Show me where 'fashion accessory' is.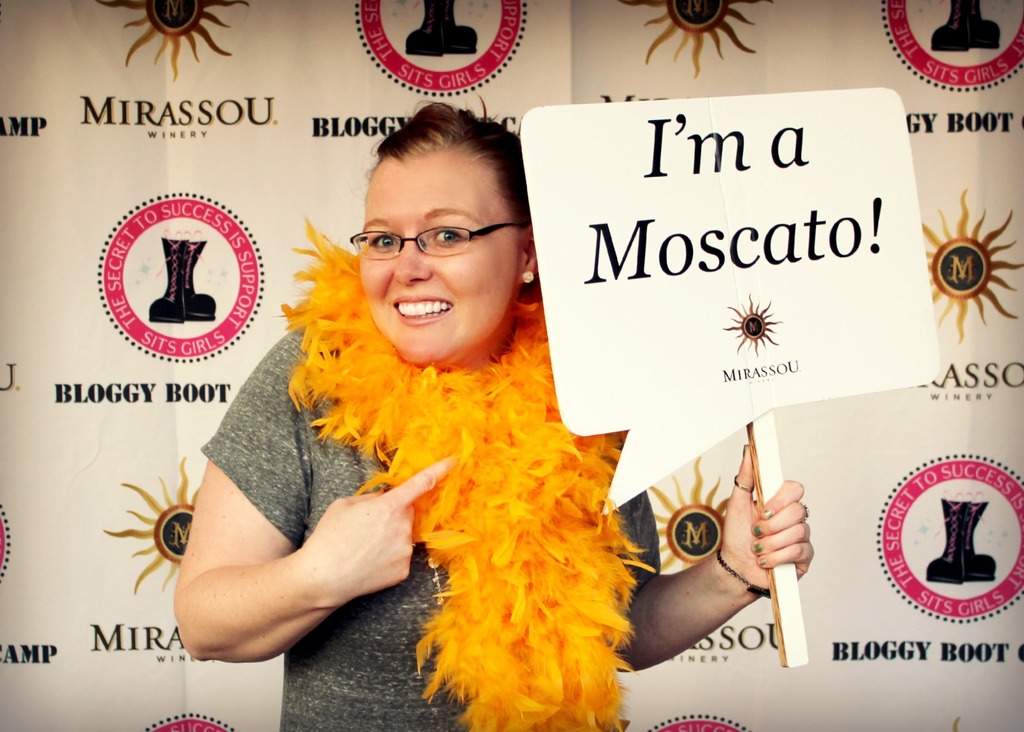
'fashion accessory' is at [275,215,661,731].
